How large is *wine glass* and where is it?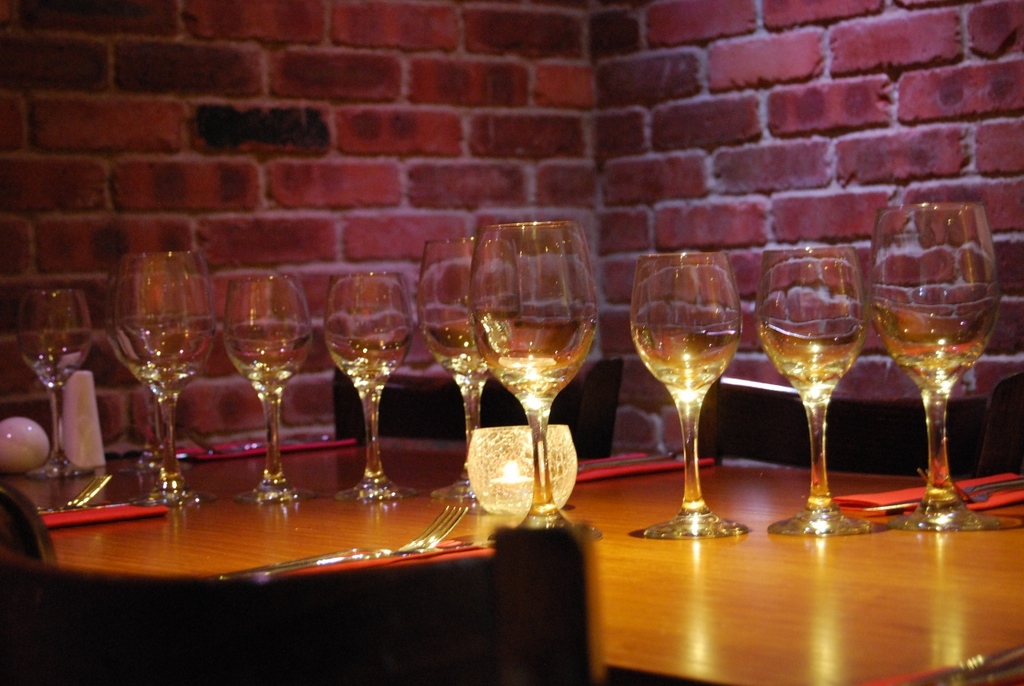
Bounding box: crop(880, 200, 1023, 536).
